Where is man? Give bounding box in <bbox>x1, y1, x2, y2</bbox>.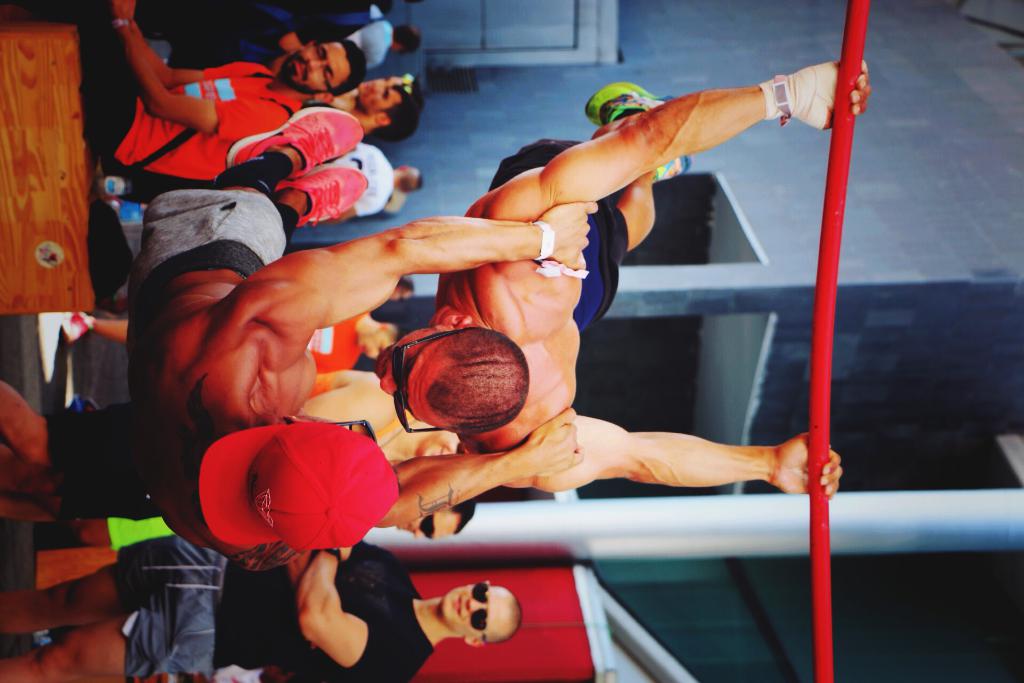
<bbox>200, 0, 418, 62</bbox>.
